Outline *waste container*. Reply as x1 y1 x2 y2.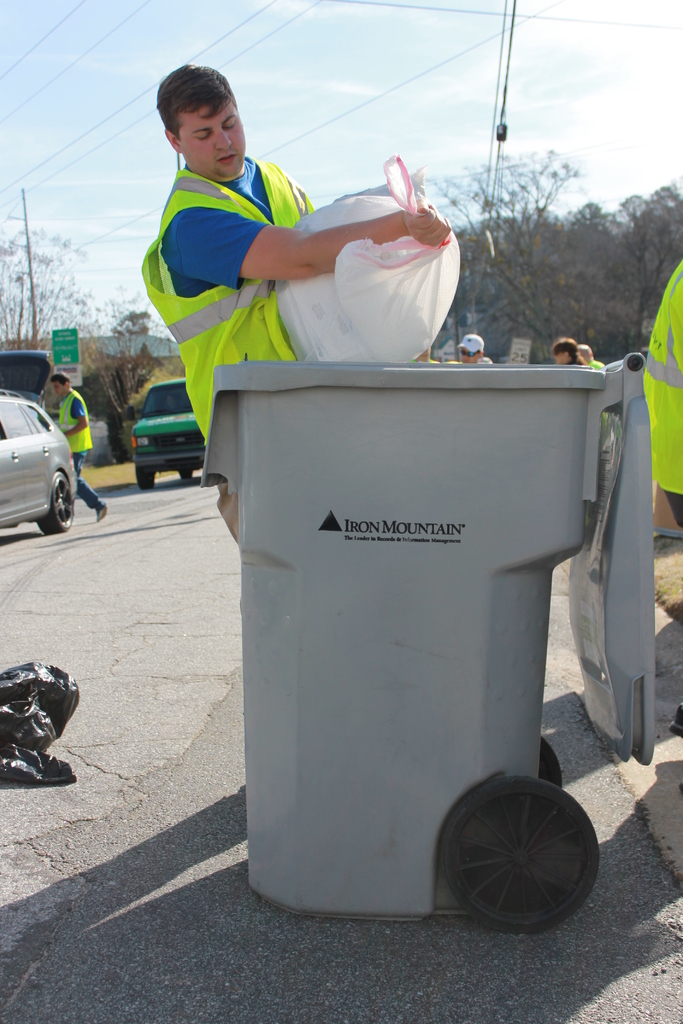
193 351 656 932.
